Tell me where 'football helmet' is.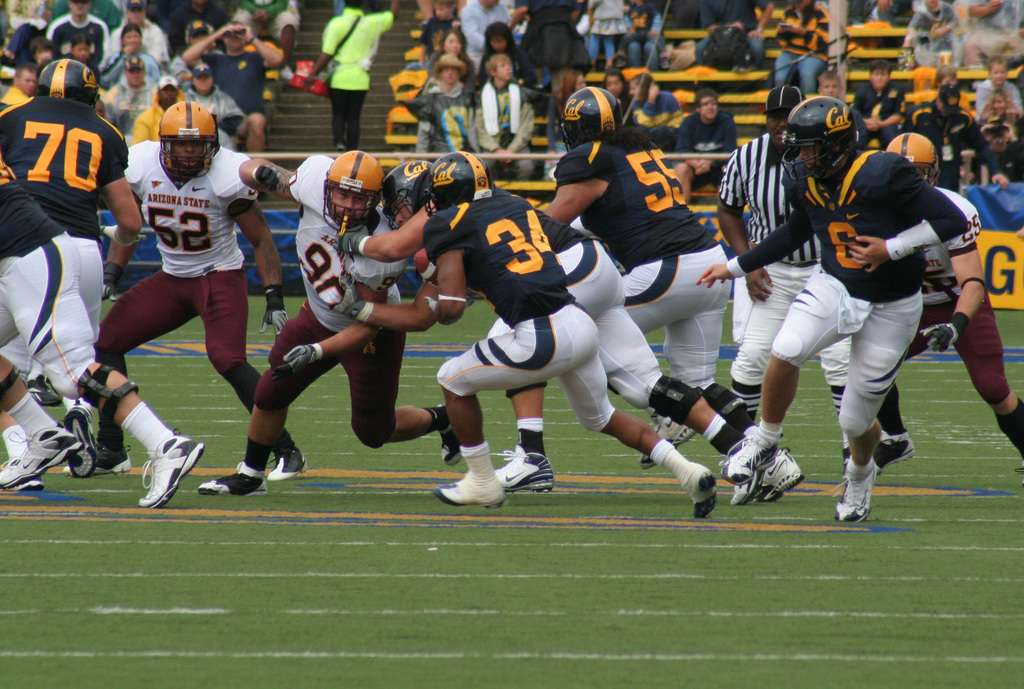
'football helmet' is at locate(155, 103, 217, 177).
